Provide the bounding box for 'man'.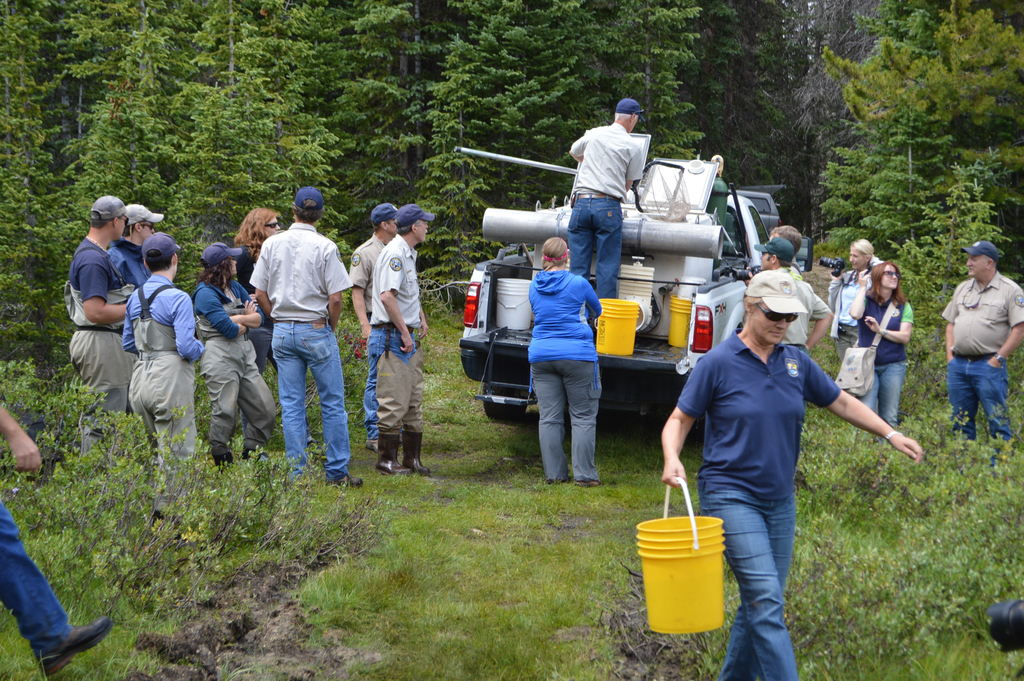
pyautogui.locateOnScreen(252, 190, 354, 492).
